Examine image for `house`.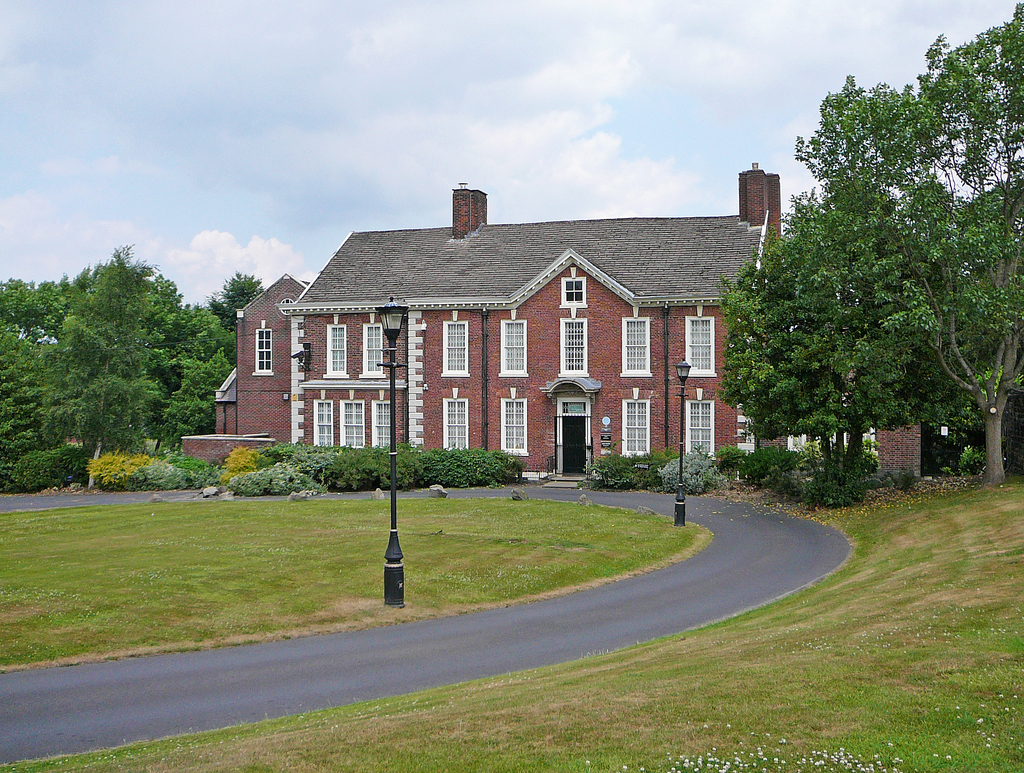
Examination result: <bbox>774, 241, 925, 475</bbox>.
